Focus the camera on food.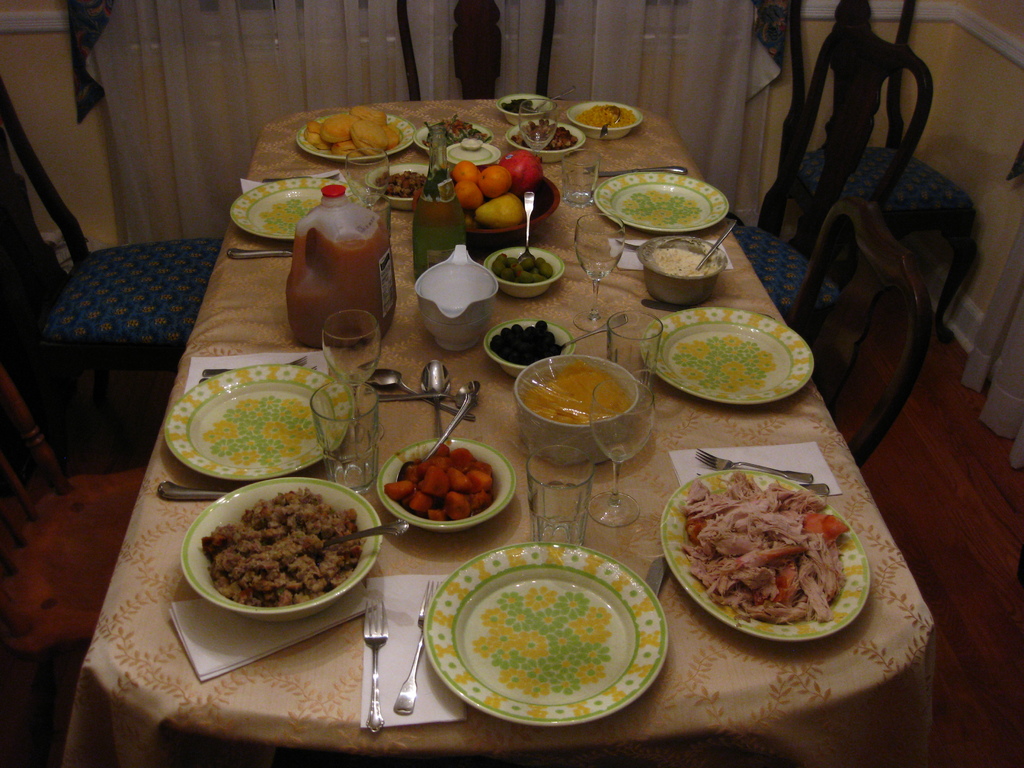
Focus region: bbox(502, 100, 530, 116).
